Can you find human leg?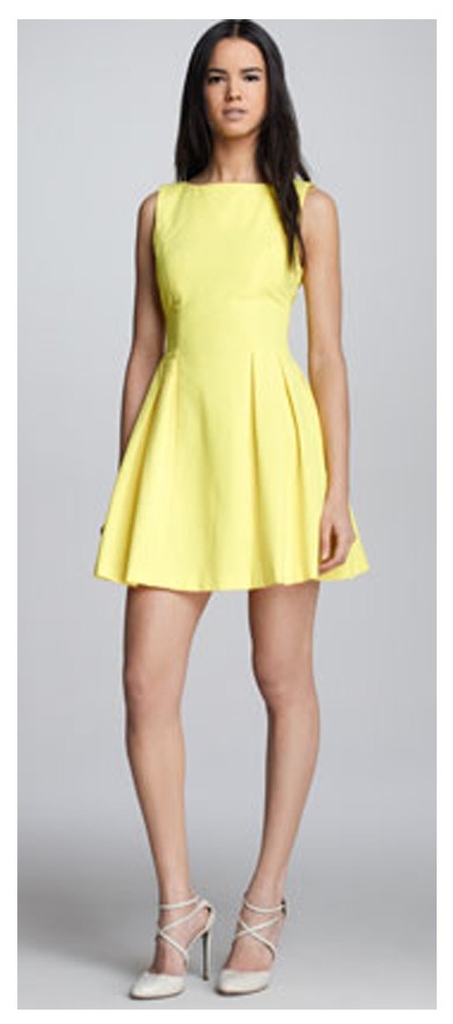
Yes, bounding box: [122, 573, 213, 1004].
